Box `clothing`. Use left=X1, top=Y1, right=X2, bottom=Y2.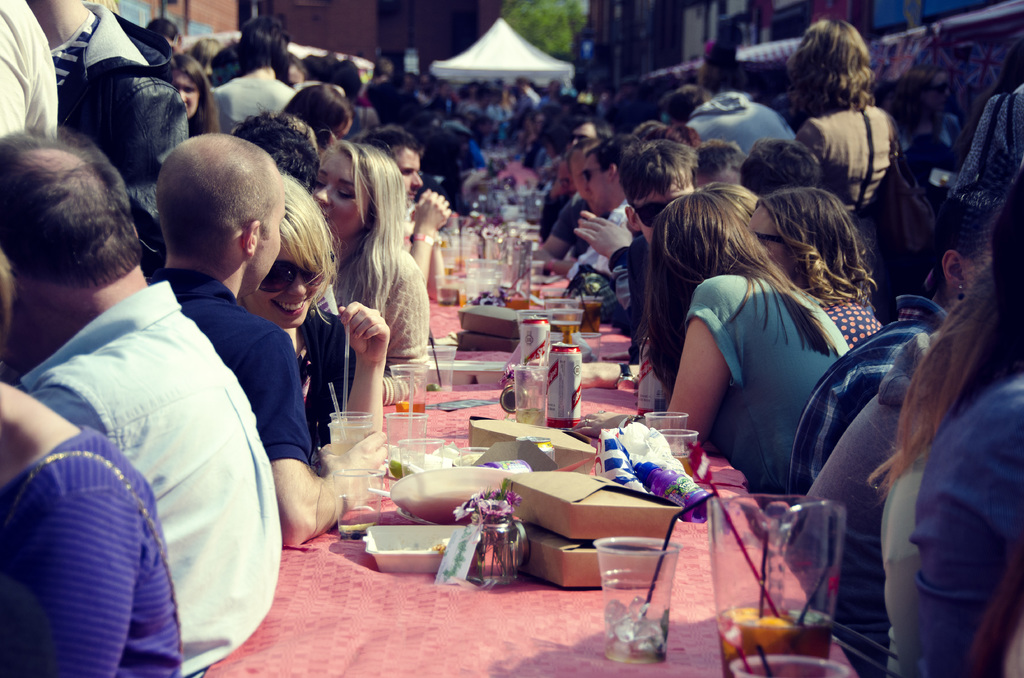
left=564, top=195, right=634, bottom=280.
